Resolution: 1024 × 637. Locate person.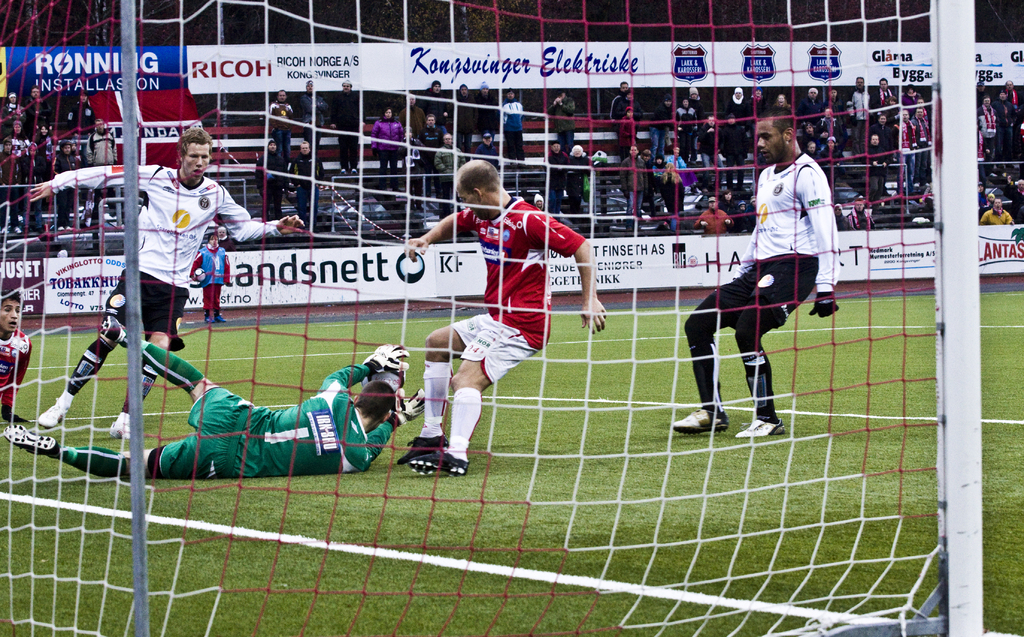
box(11, 335, 424, 478).
